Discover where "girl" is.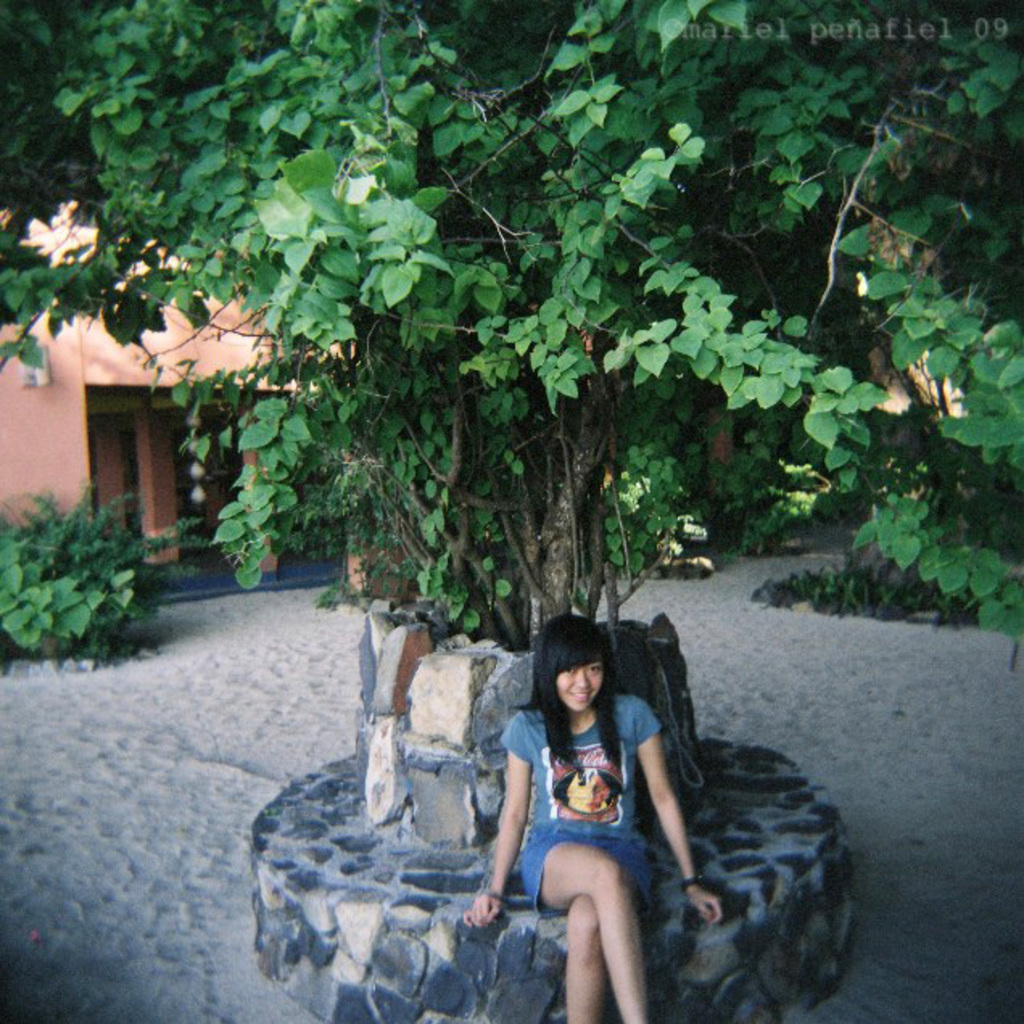
Discovered at <box>467,613,725,1022</box>.
